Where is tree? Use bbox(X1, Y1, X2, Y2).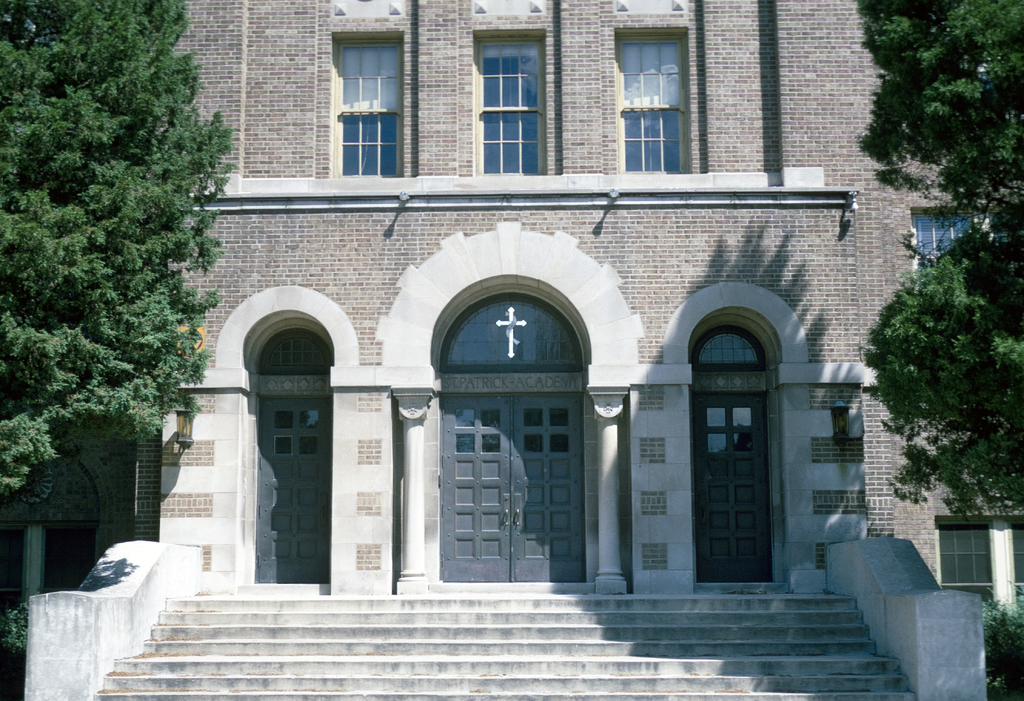
bbox(855, 0, 1023, 527).
